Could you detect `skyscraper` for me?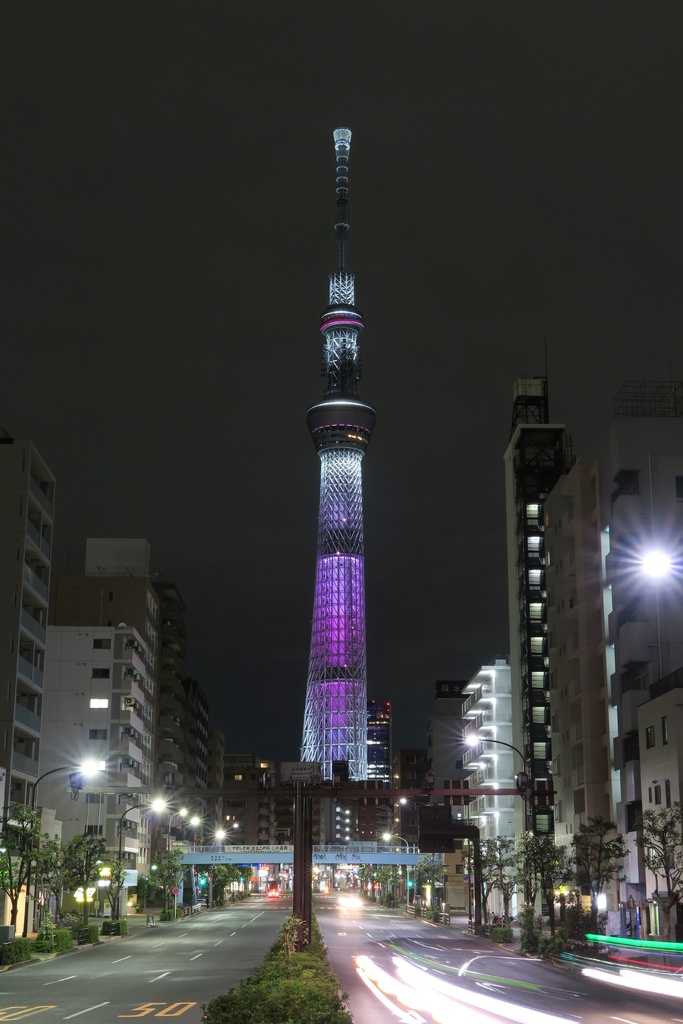
Detection result: <bbox>56, 534, 159, 906</bbox>.
